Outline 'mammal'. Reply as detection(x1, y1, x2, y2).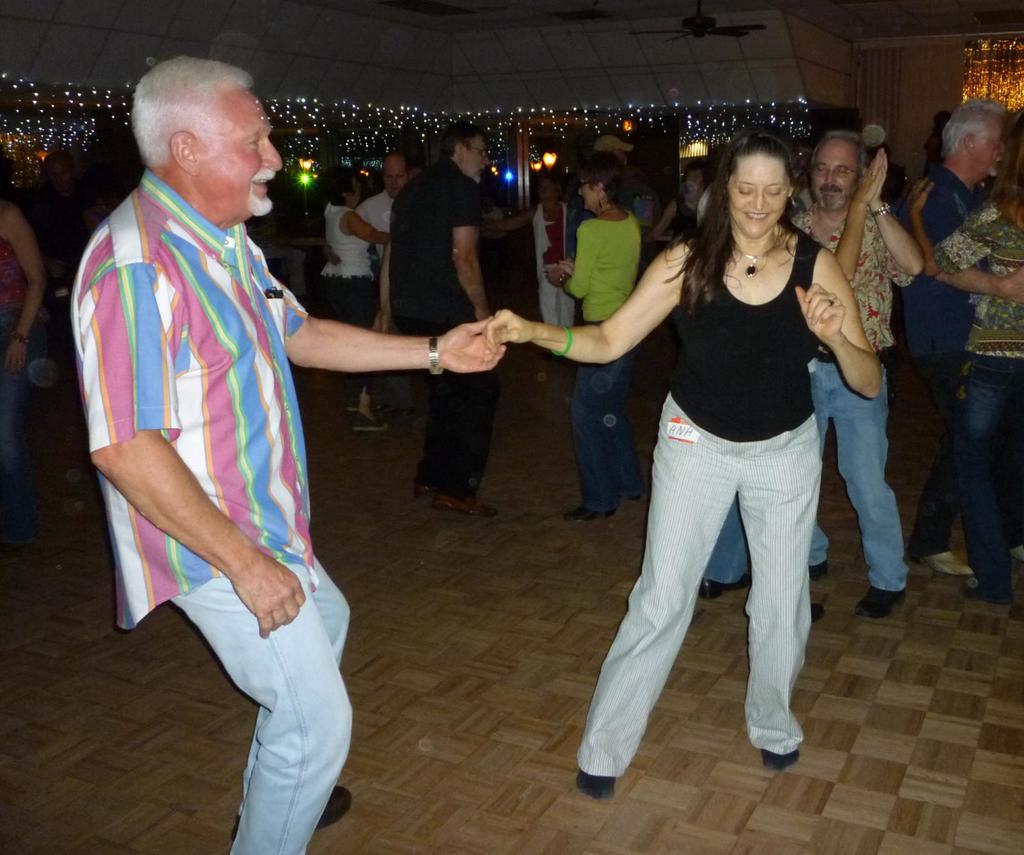
detection(72, 58, 506, 854).
